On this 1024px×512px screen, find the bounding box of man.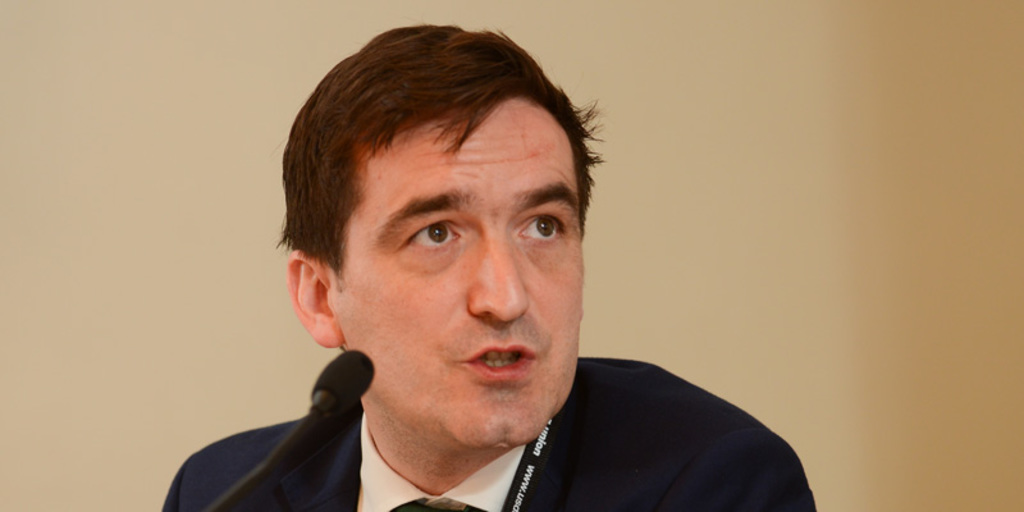
Bounding box: detection(138, 10, 795, 511).
